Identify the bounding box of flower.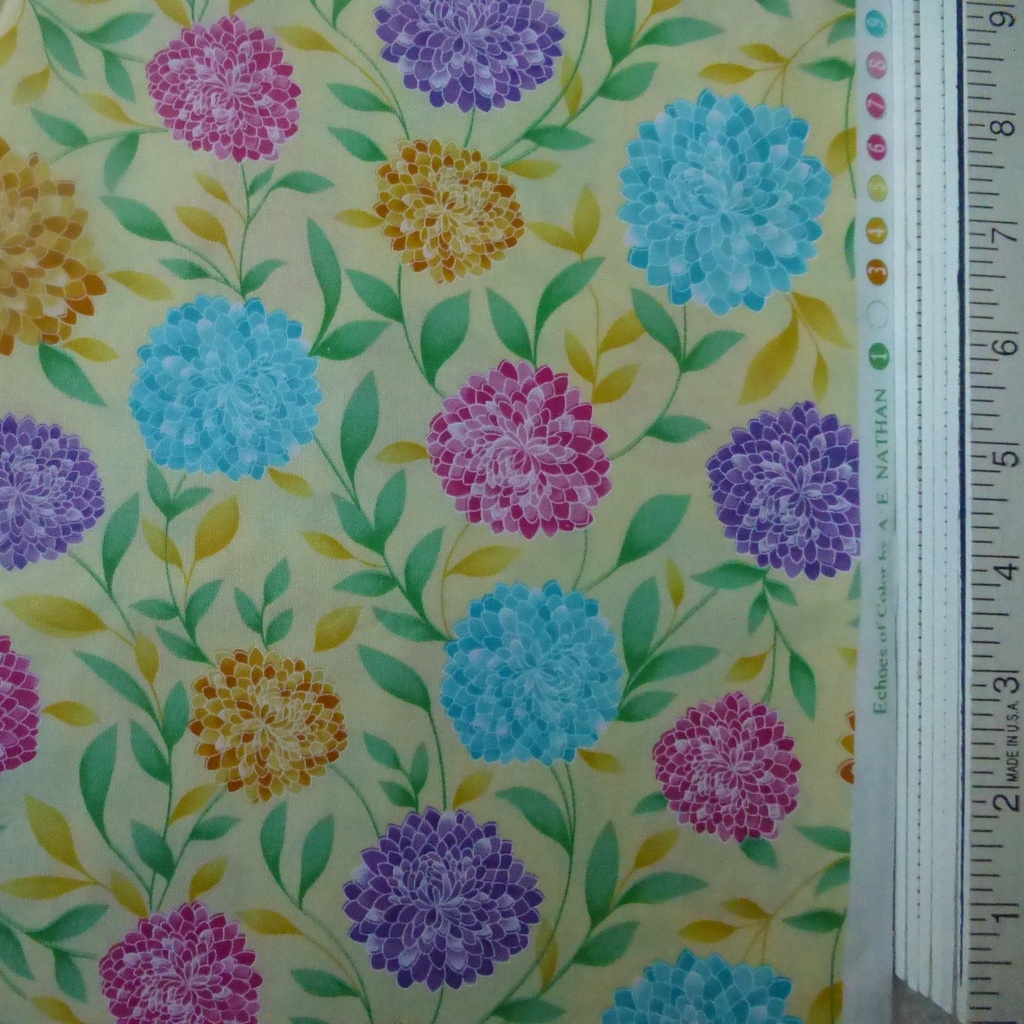
box=[370, 0, 562, 121].
